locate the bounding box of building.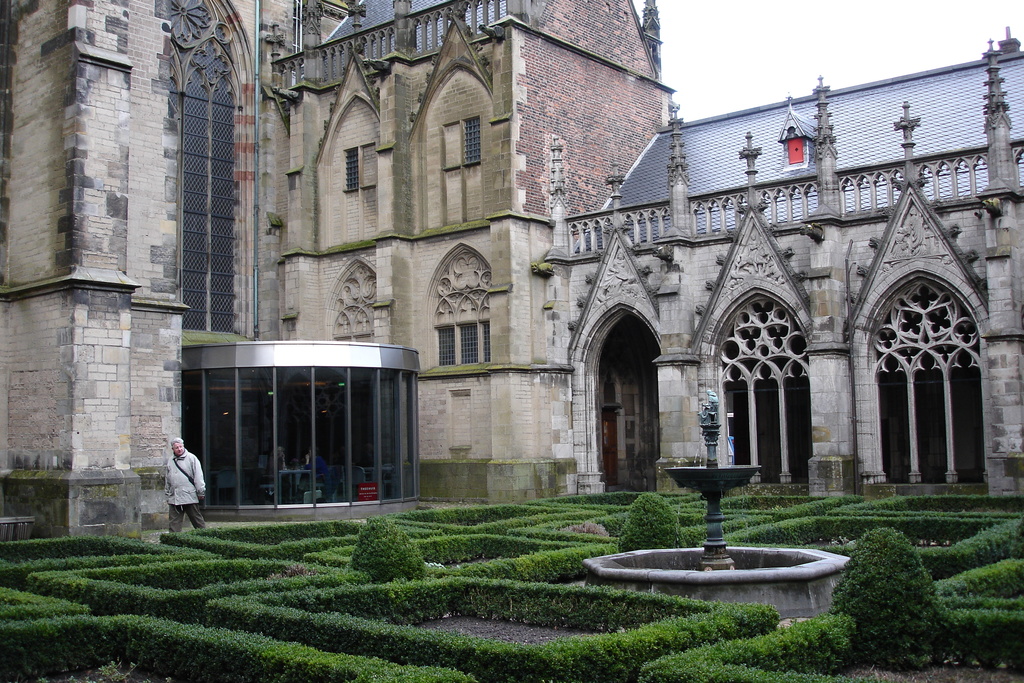
Bounding box: (0,0,1023,538).
